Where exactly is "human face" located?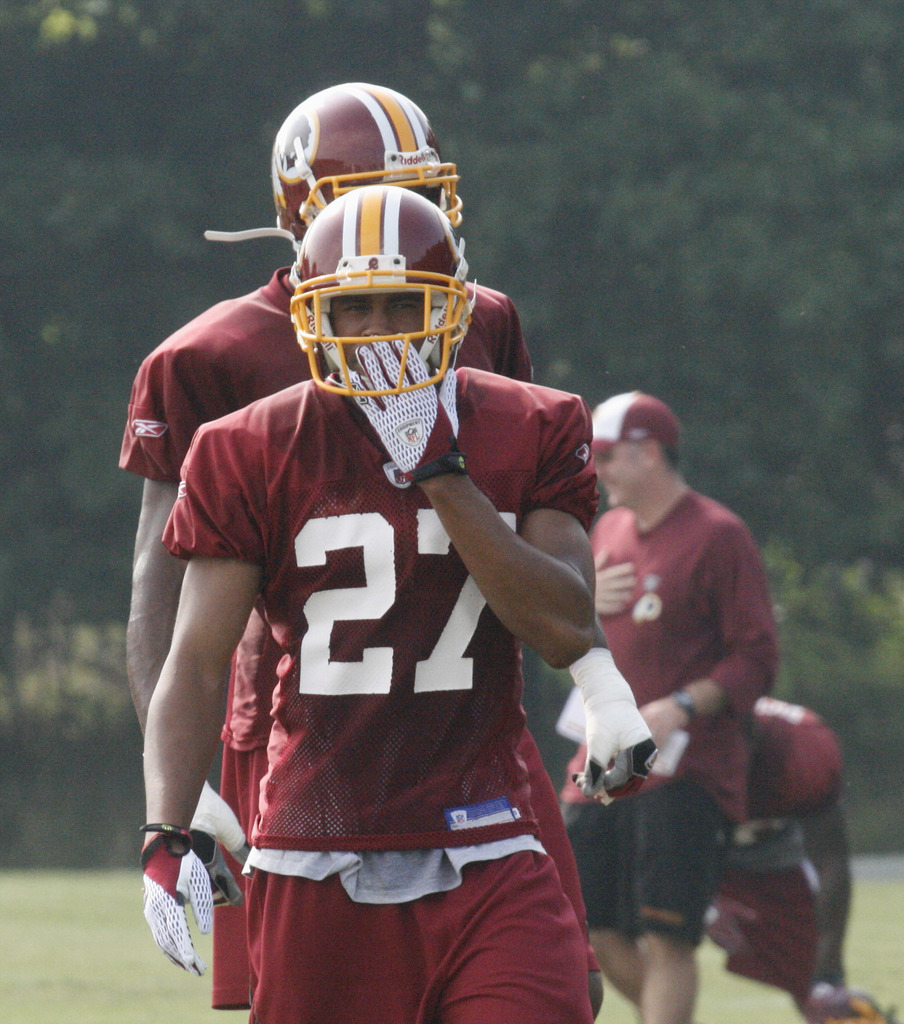
Its bounding box is (323,292,433,371).
